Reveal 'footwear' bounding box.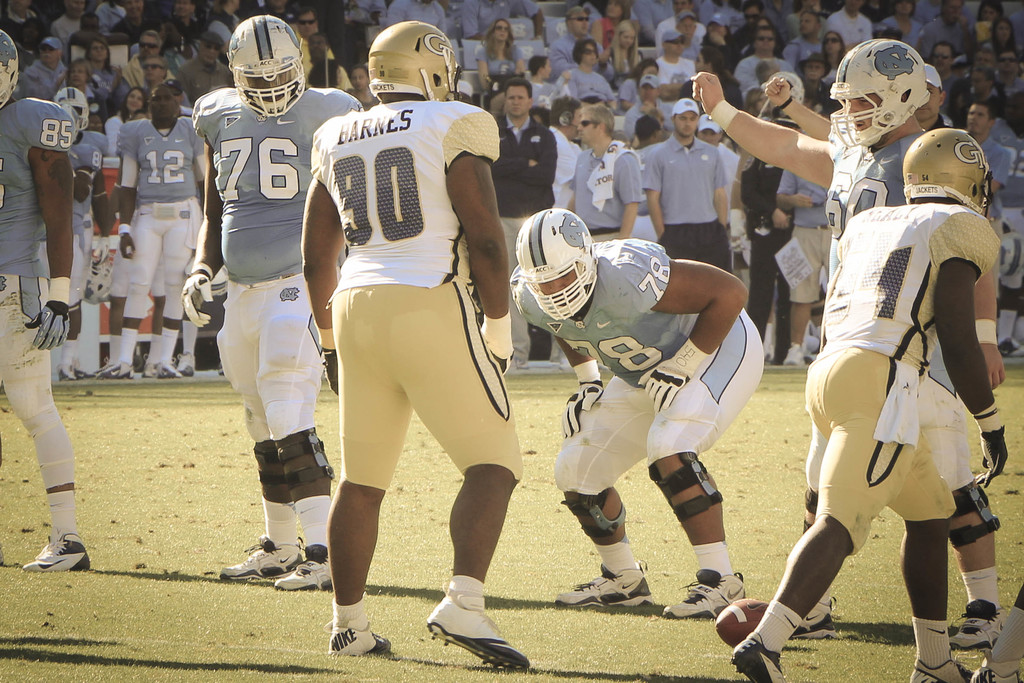
Revealed: [728,625,785,682].
